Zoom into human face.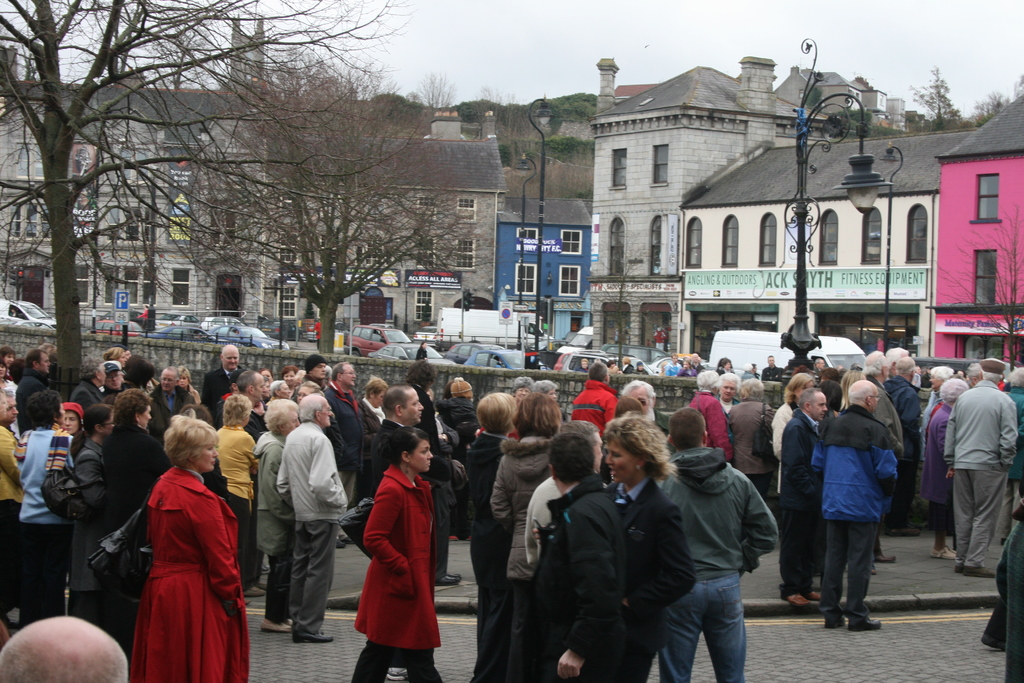
Zoom target: 872/390/880/414.
